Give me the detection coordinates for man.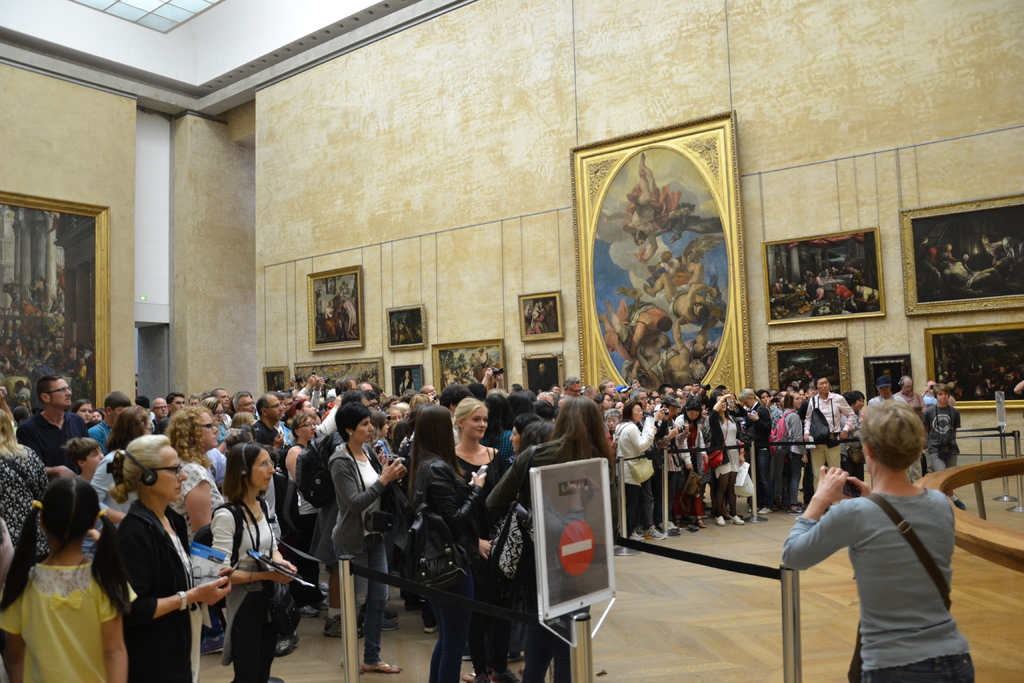
(left=210, top=387, right=228, bottom=406).
